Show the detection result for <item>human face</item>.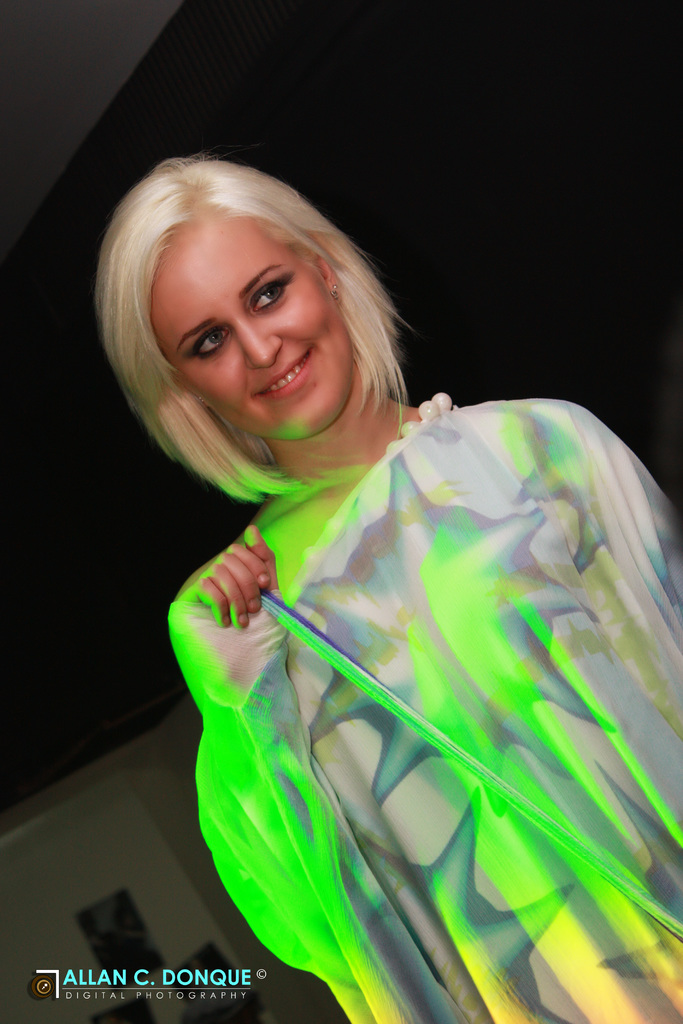
[x1=151, y1=216, x2=356, y2=447].
